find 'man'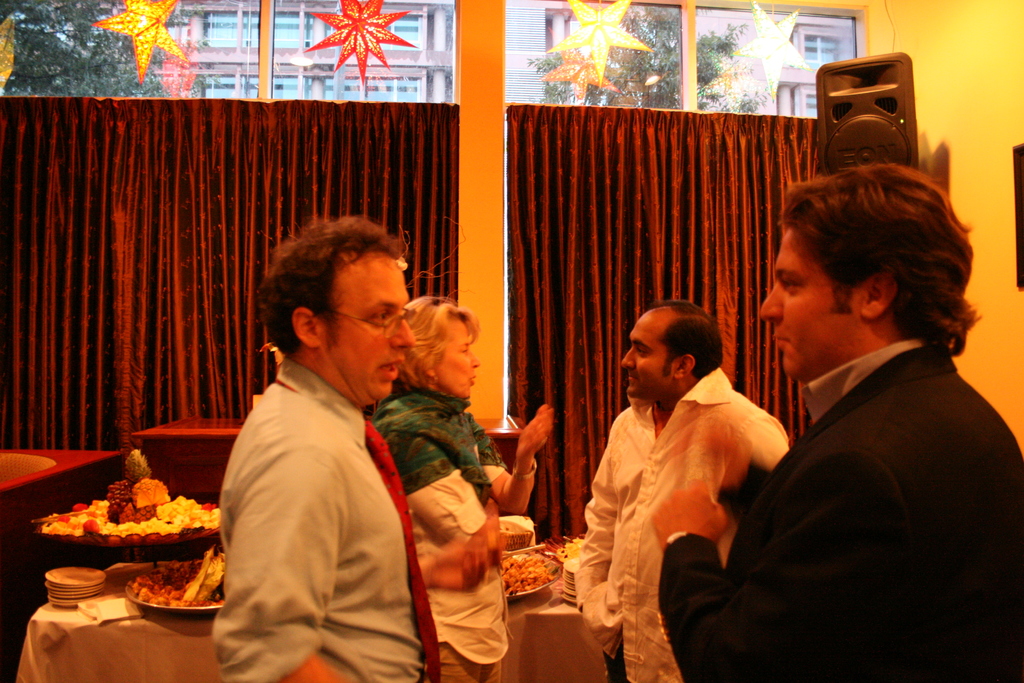
(571,295,789,682)
